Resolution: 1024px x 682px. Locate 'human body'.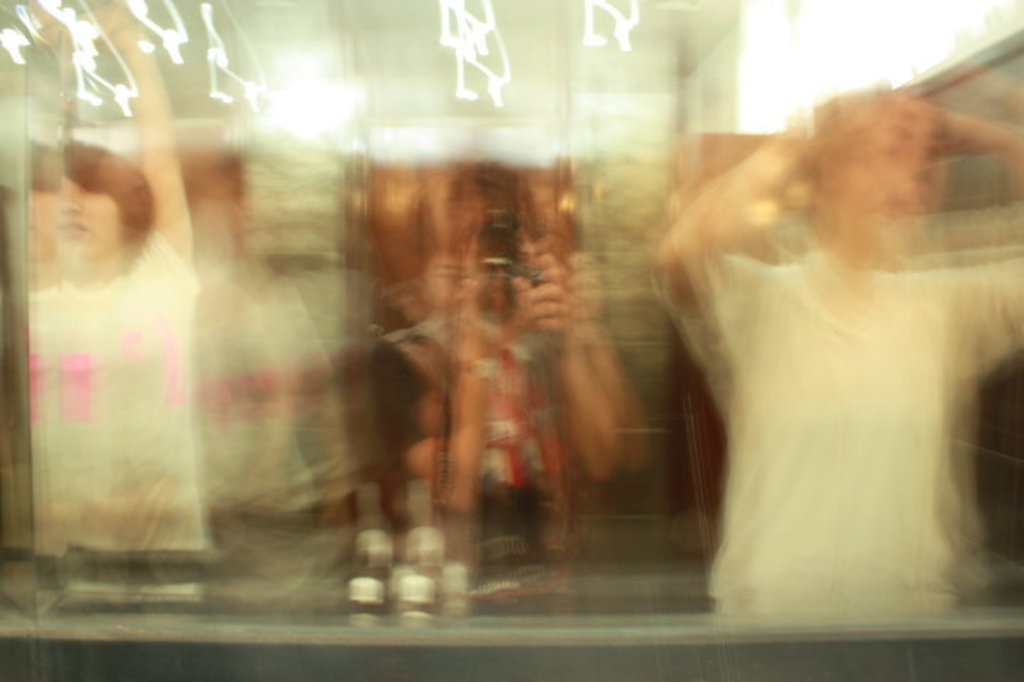
locate(664, 85, 1023, 625).
